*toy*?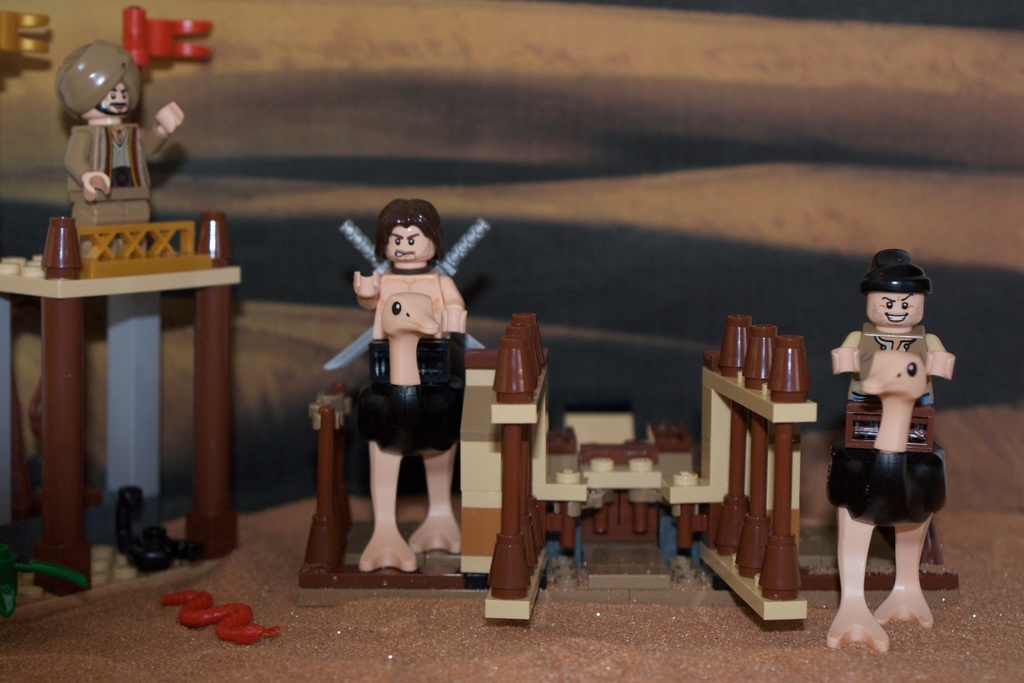
{"x1": 0, "y1": 12, "x2": 50, "y2": 52}
